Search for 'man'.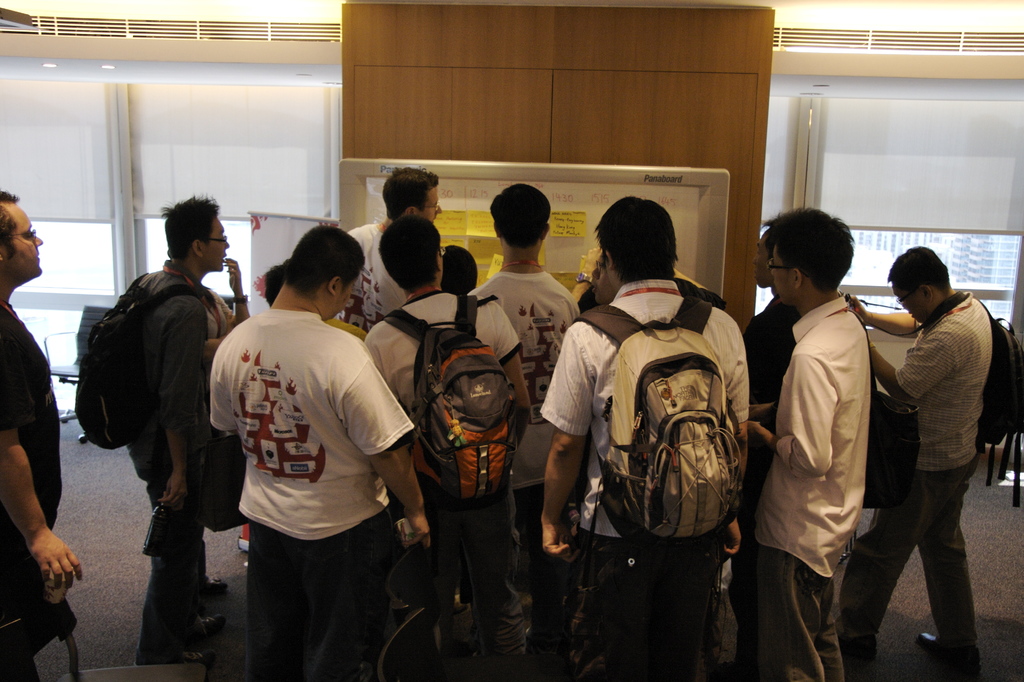
Found at bbox(0, 181, 85, 681).
